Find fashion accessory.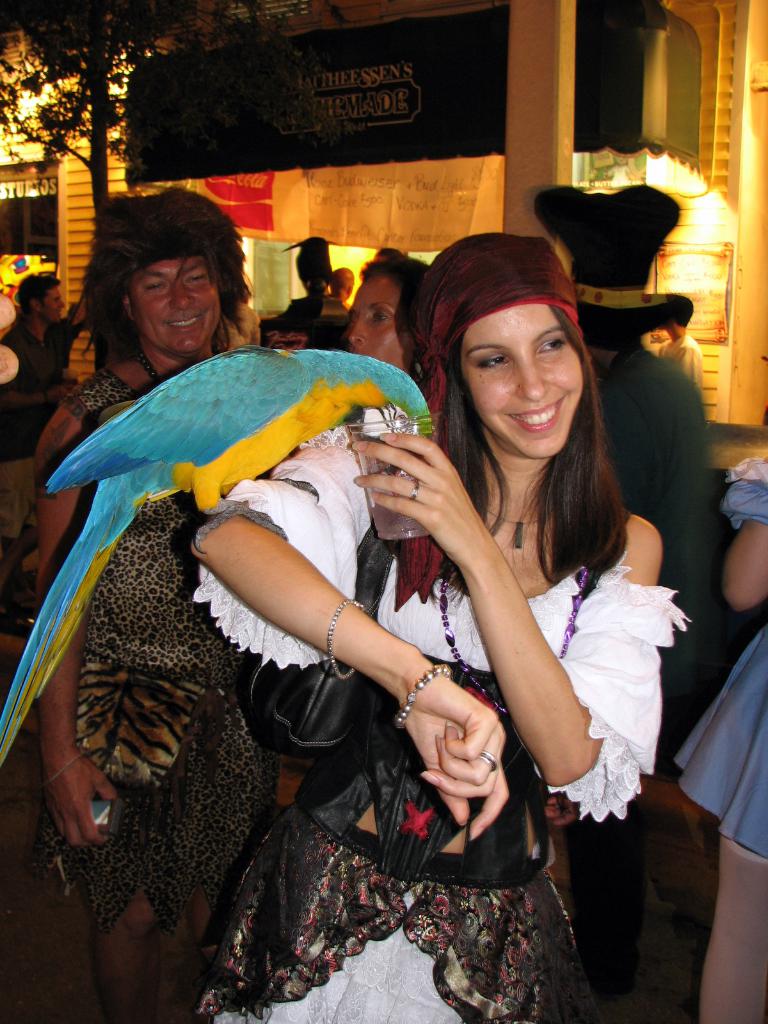
box(481, 757, 497, 771).
